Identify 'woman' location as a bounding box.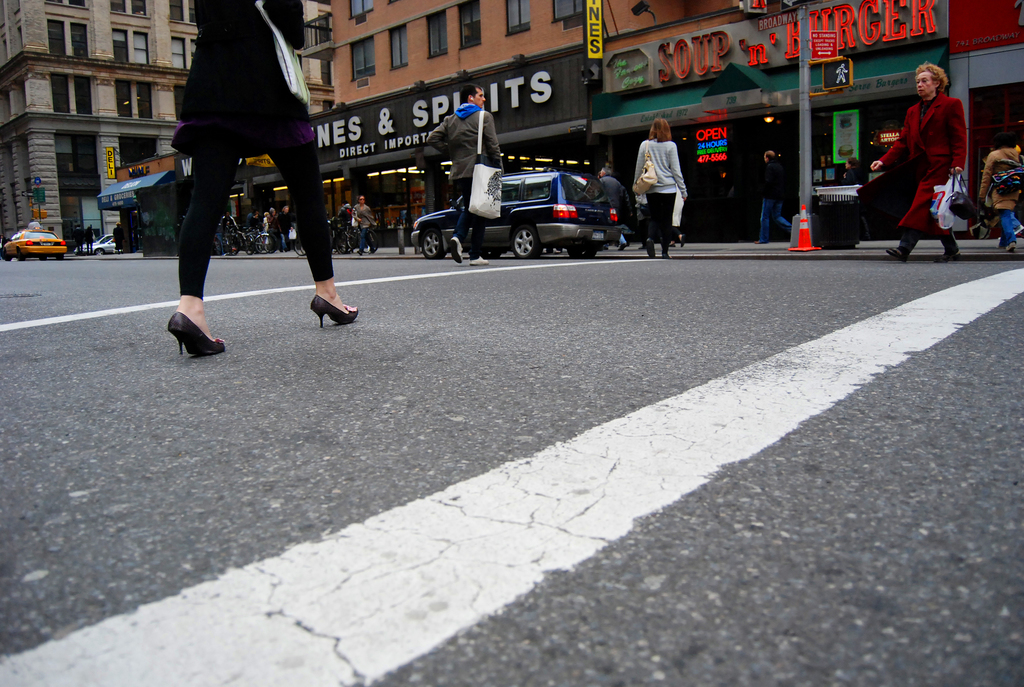
(270, 207, 282, 249).
